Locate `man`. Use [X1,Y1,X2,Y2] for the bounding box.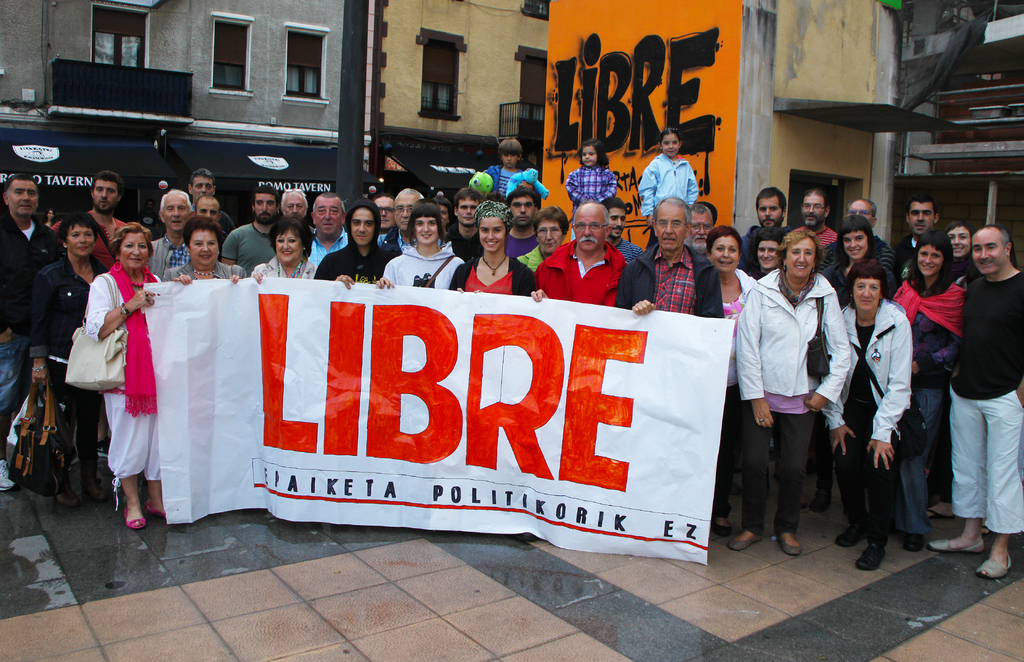
[306,192,353,272].
